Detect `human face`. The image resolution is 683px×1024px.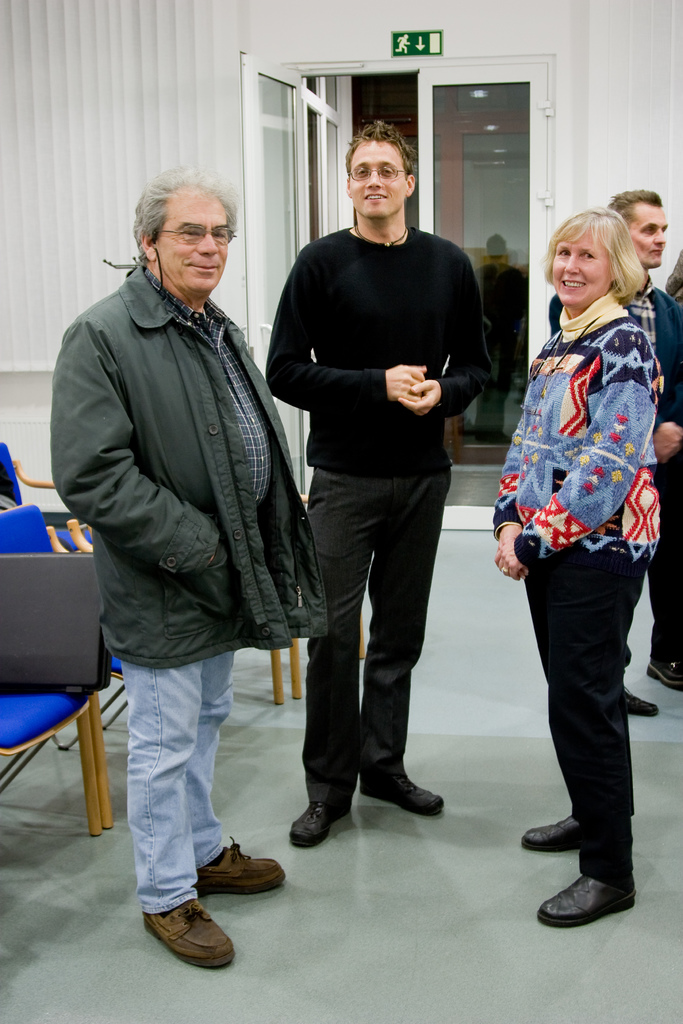
(x1=160, y1=198, x2=239, y2=287).
